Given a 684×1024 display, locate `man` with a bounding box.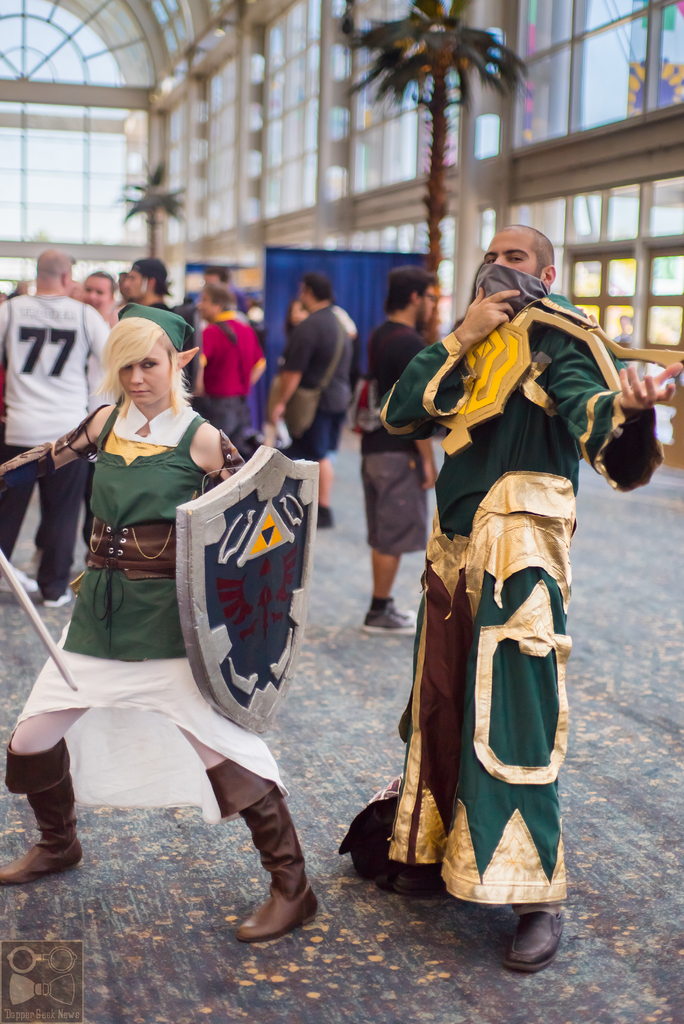
Located: bbox=[187, 275, 256, 426].
